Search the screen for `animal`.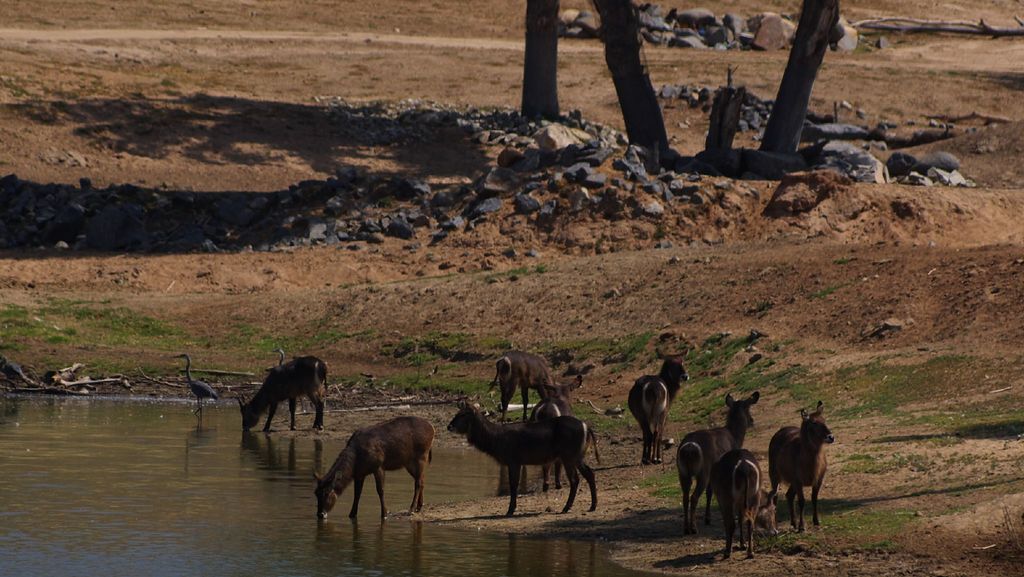
Found at x1=770, y1=410, x2=842, y2=530.
